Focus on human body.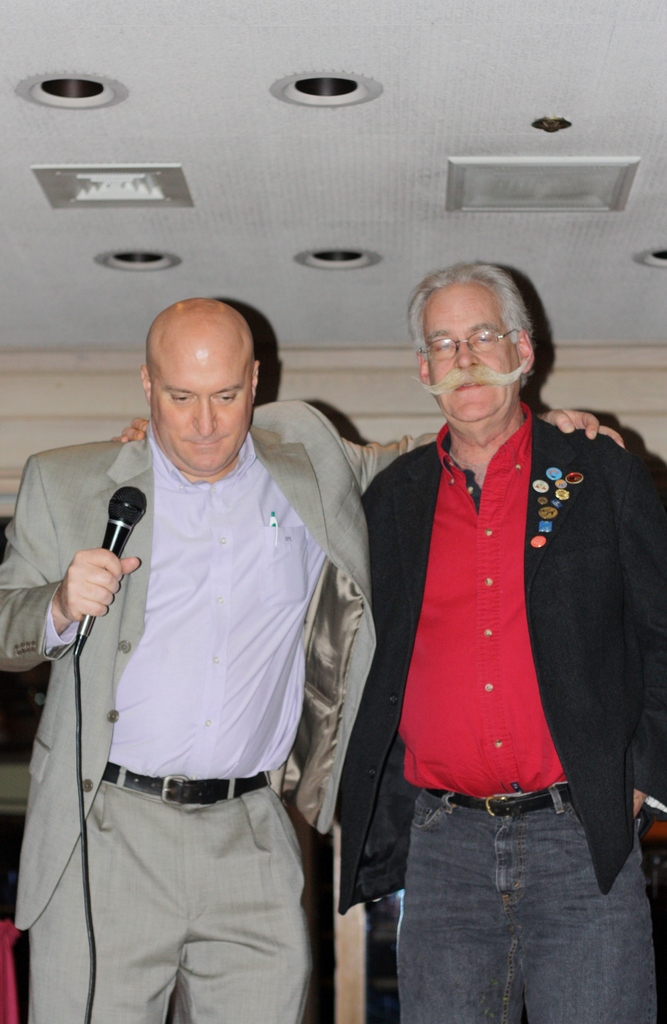
Focused at BBox(31, 308, 390, 1023).
